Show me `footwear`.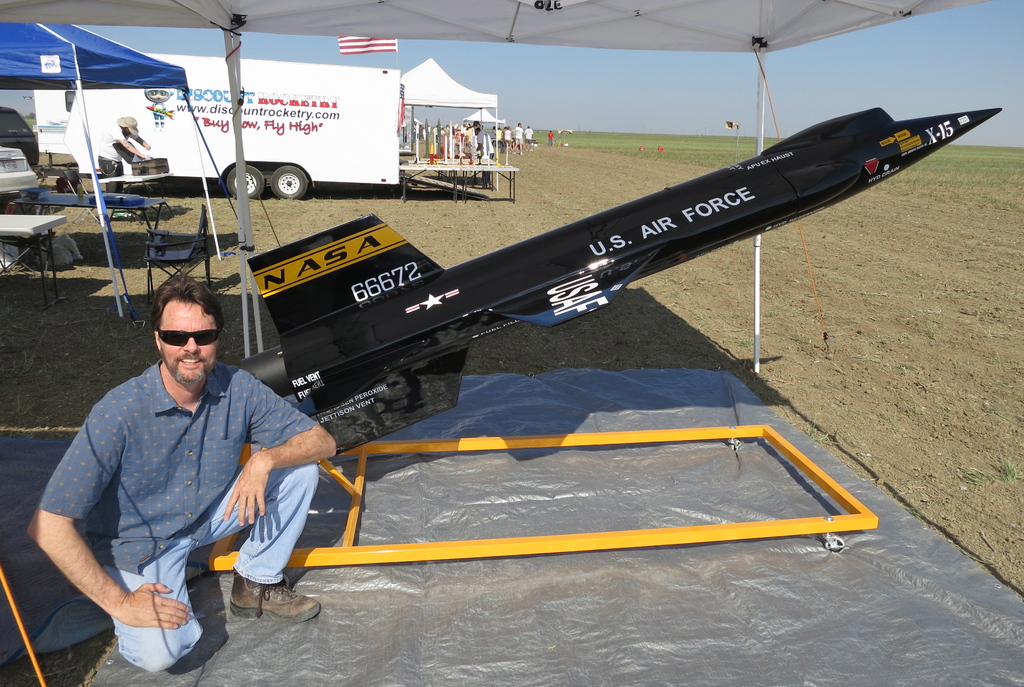
`footwear` is here: 225,568,321,620.
